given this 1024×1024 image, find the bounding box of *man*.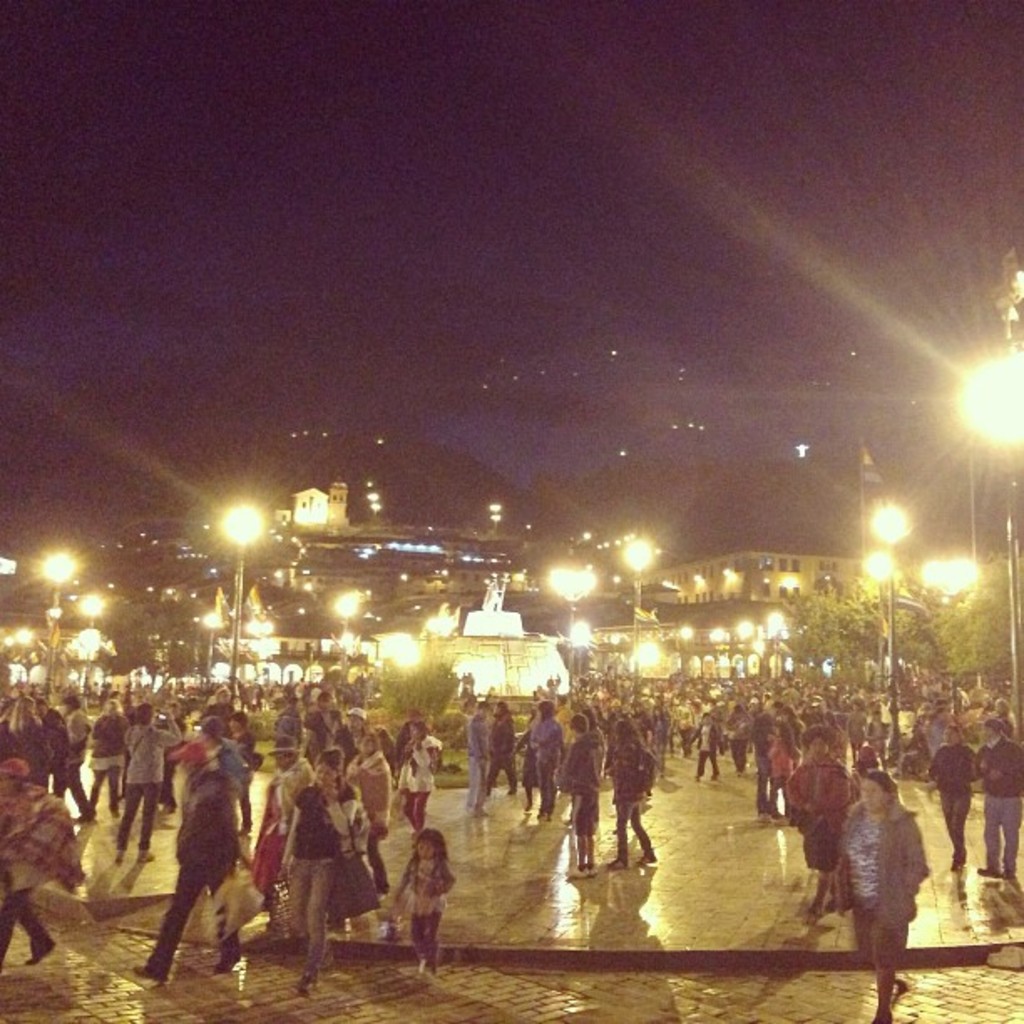
bbox(927, 719, 977, 877).
